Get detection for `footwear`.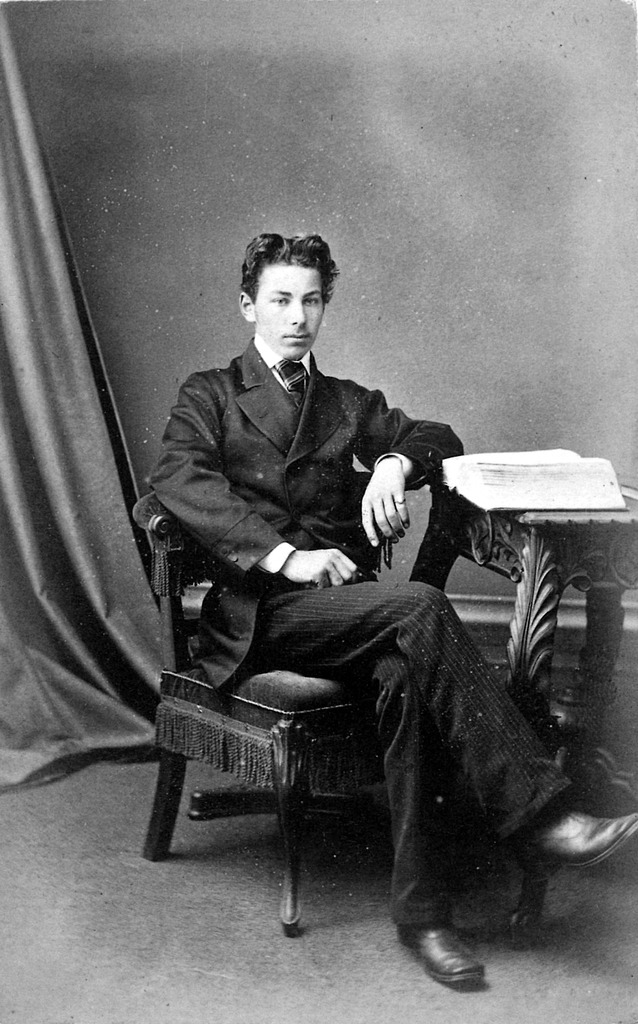
Detection: rect(392, 900, 503, 993).
